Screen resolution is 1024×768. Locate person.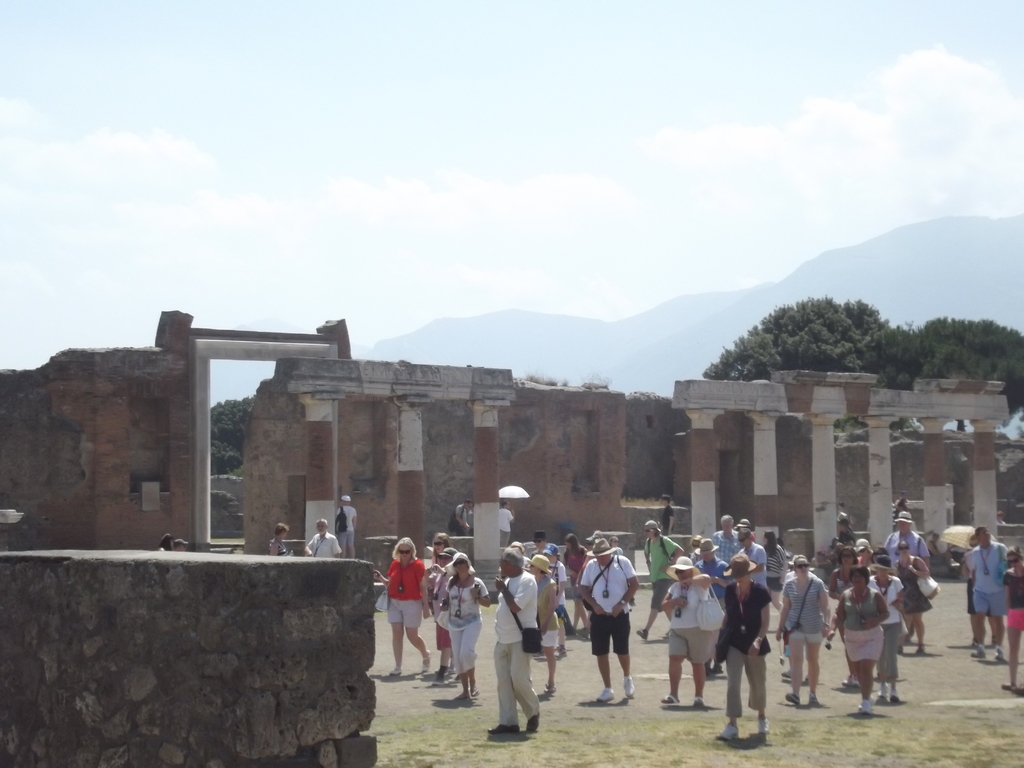
{"left": 581, "top": 544, "right": 641, "bottom": 716}.
